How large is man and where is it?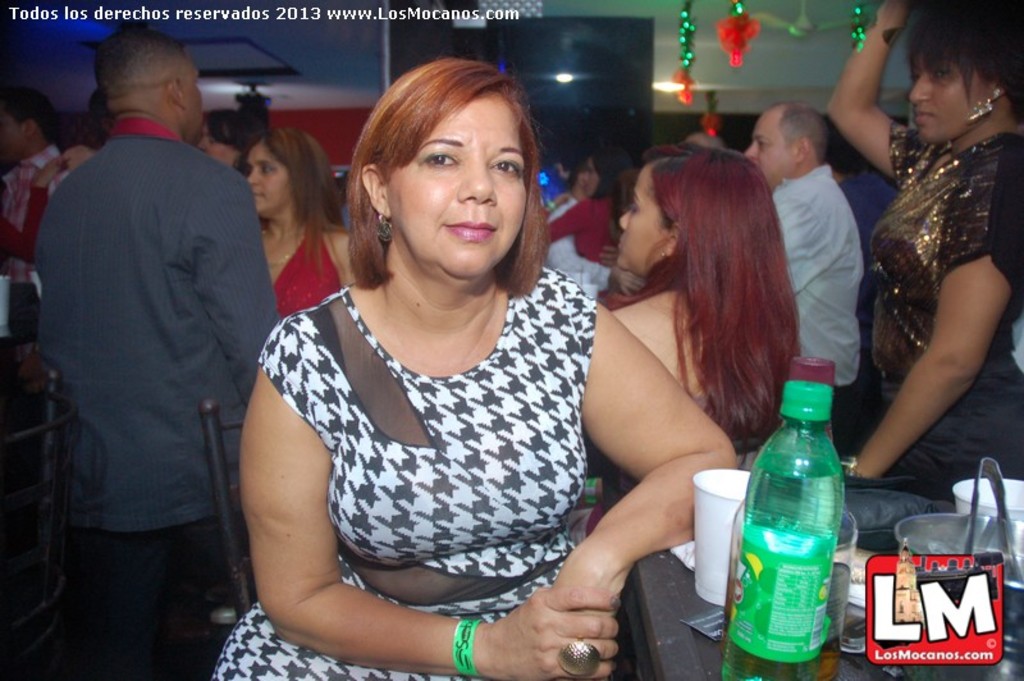
Bounding box: {"left": 31, "top": 28, "right": 282, "bottom": 654}.
